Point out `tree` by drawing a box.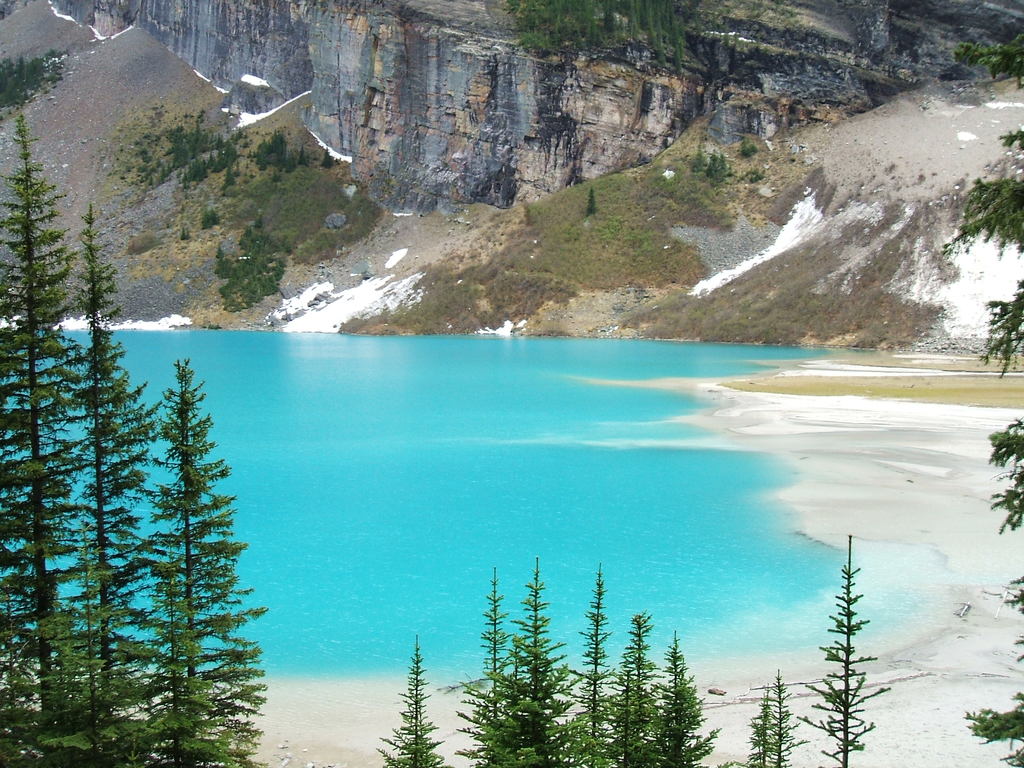
[743, 673, 806, 767].
